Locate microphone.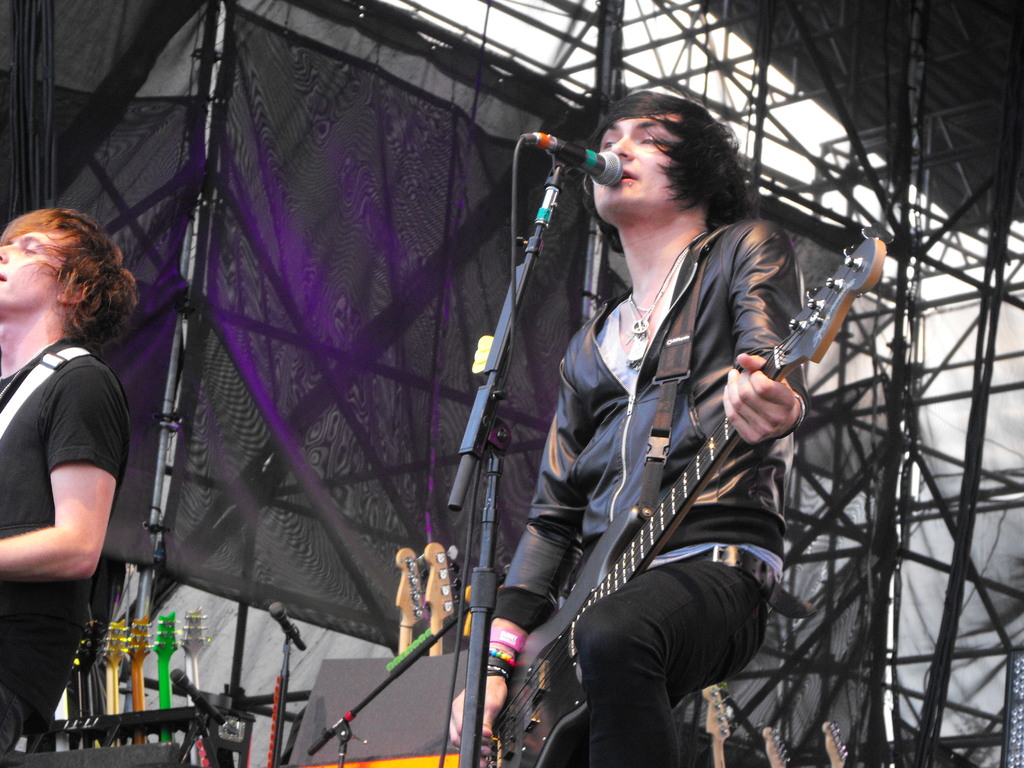
Bounding box: (173, 671, 228, 729).
